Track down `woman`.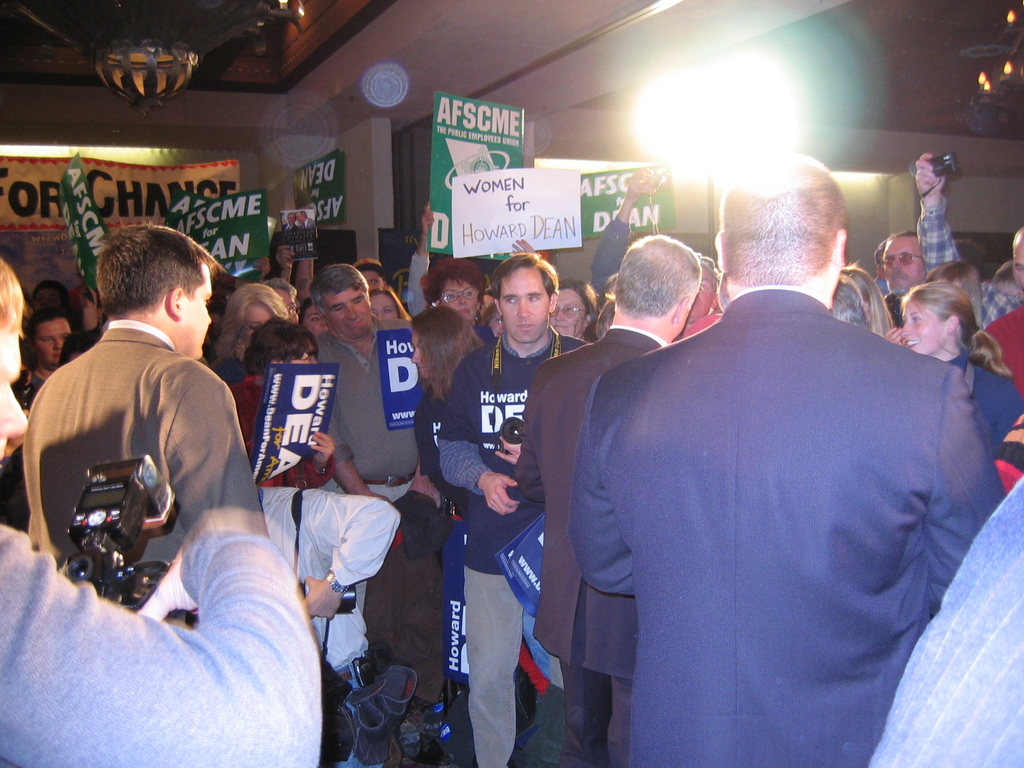
Tracked to crop(894, 281, 1023, 452).
